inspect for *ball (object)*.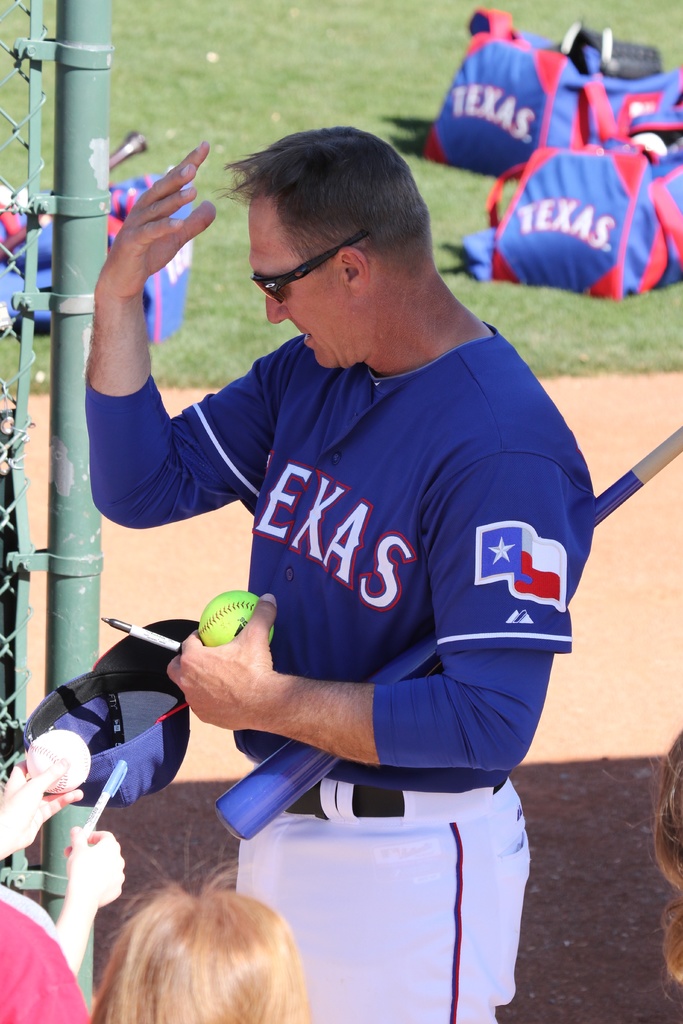
Inspection: detection(23, 729, 95, 796).
